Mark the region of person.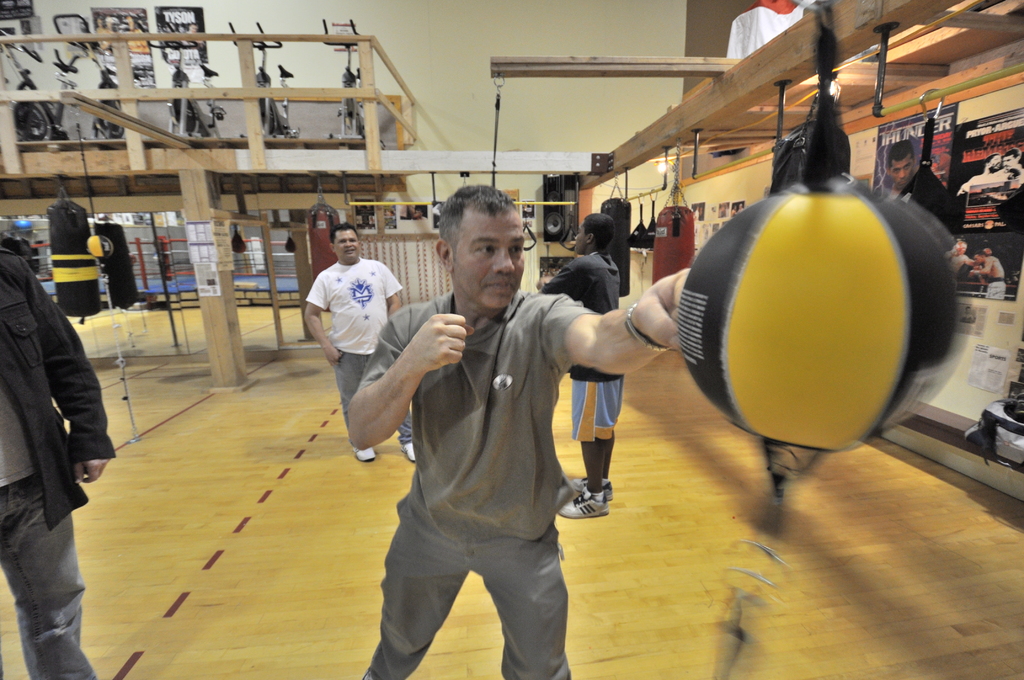
Region: bbox(185, 19, 199, 44).
